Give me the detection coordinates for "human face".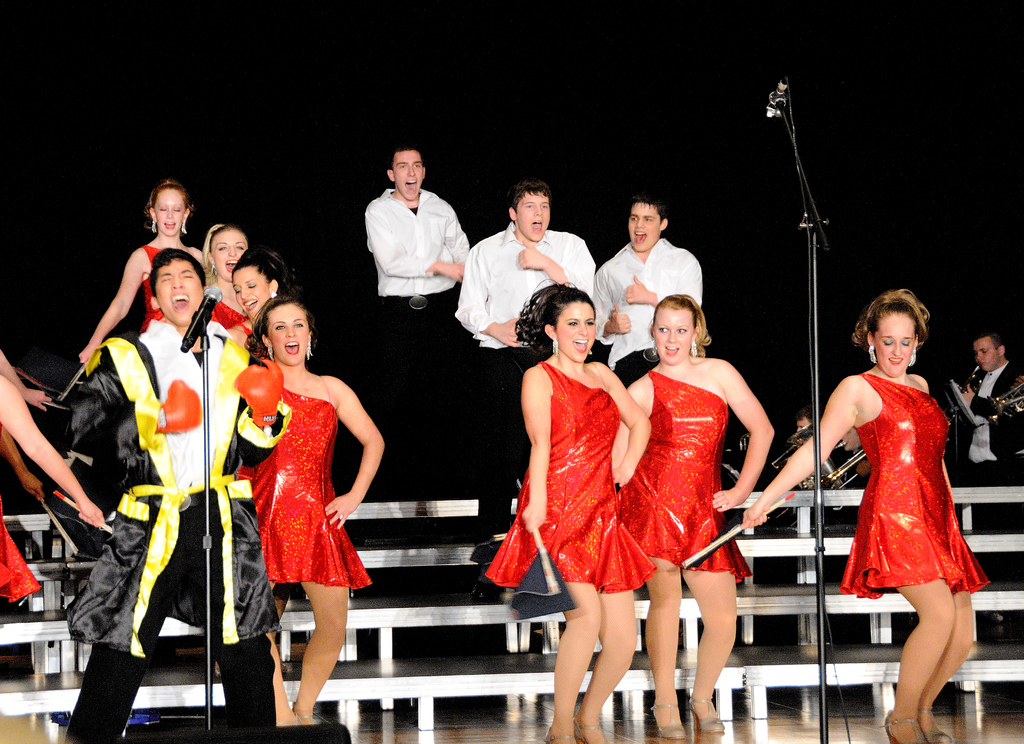
crop(652, 307, 694, 359).
